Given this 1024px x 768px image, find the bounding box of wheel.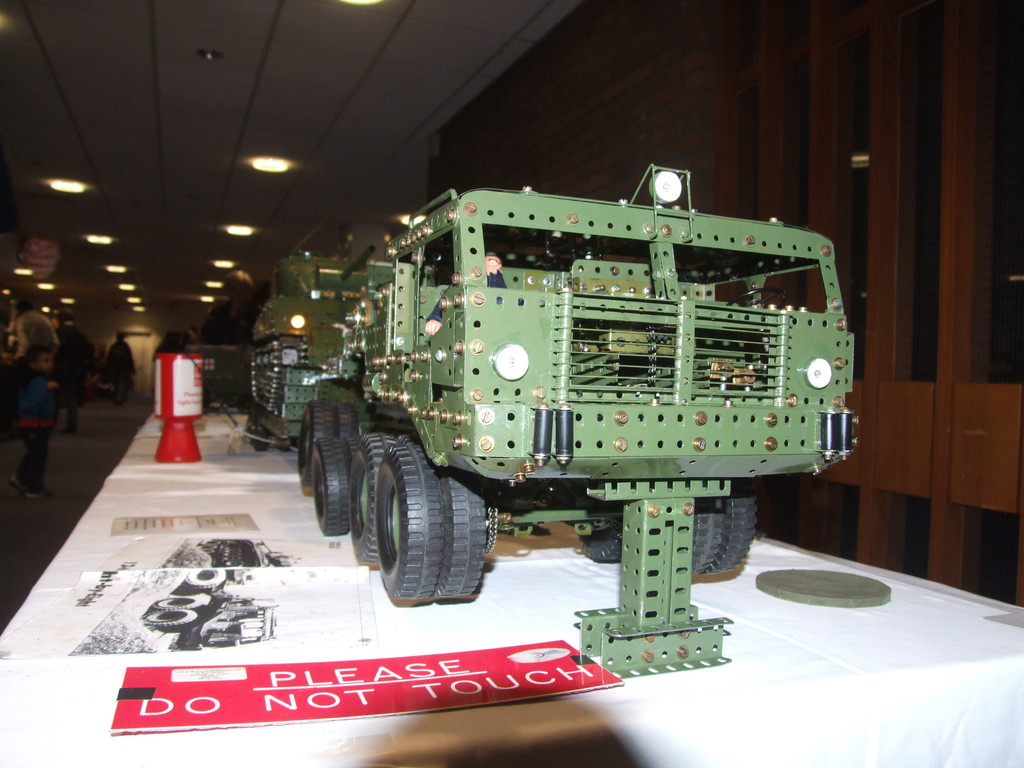
crop(251, 414, 269, 452).
